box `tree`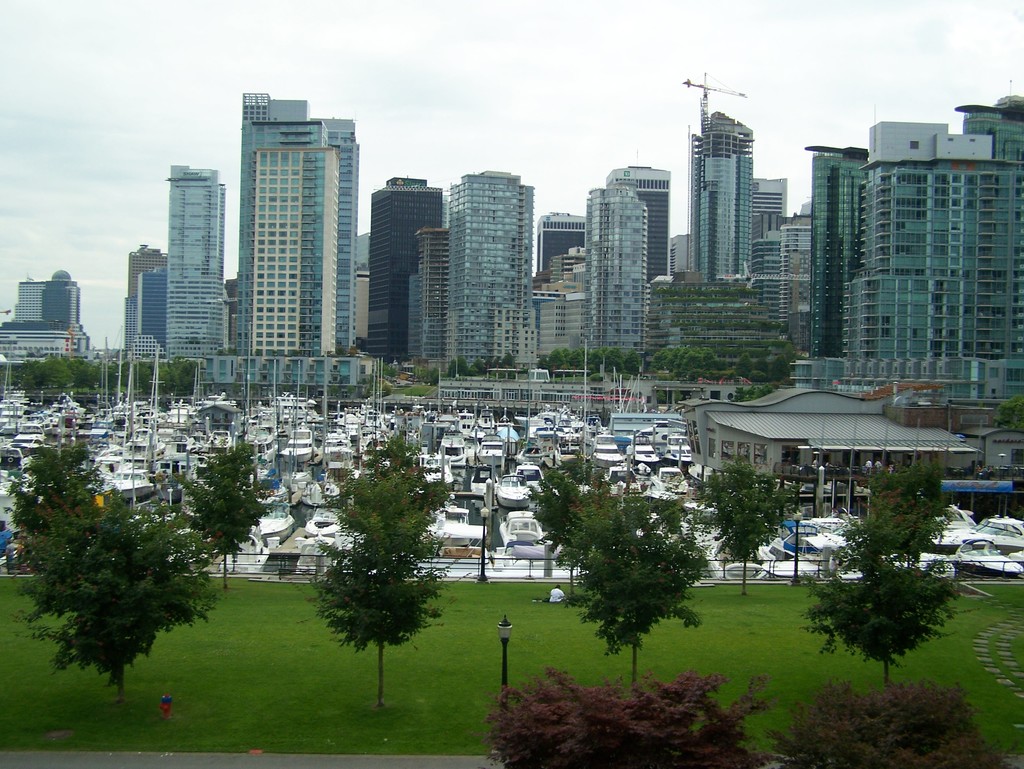
locate(682, 453, 774, 614)
